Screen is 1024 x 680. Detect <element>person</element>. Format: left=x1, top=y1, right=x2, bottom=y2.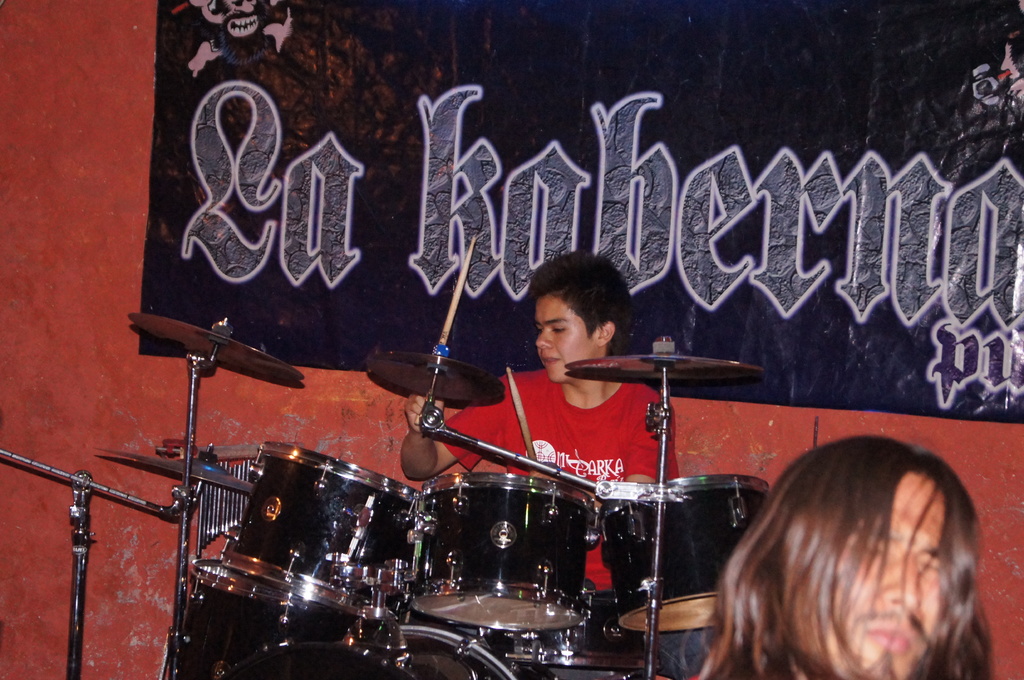
left=707, top=421, right=1007, bottom=679.
